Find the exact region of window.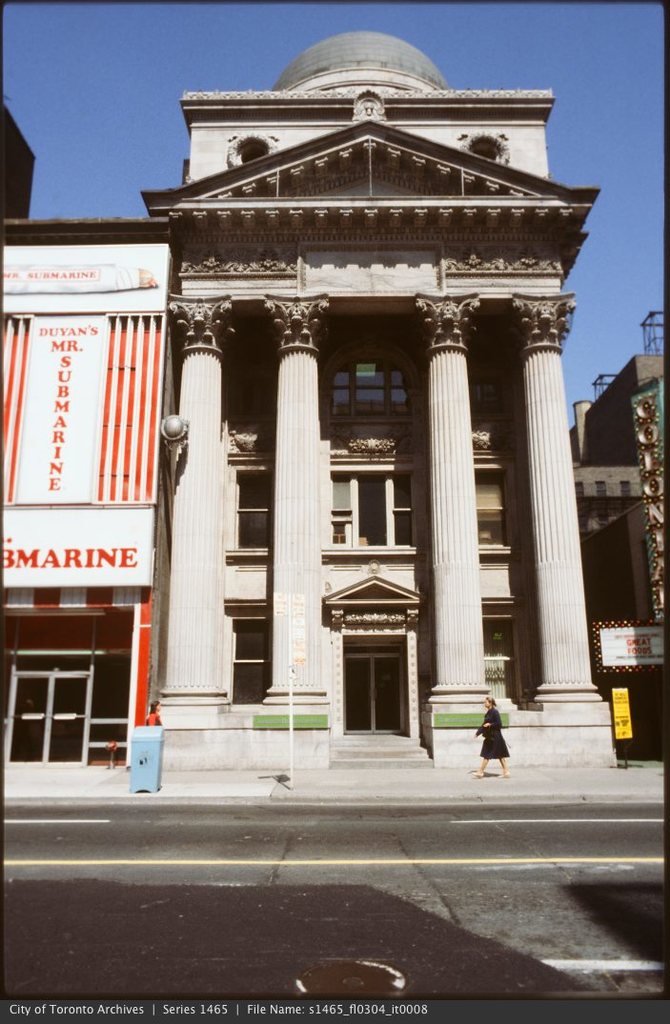
Exact region: select_region(225, 469, 275, 561).
